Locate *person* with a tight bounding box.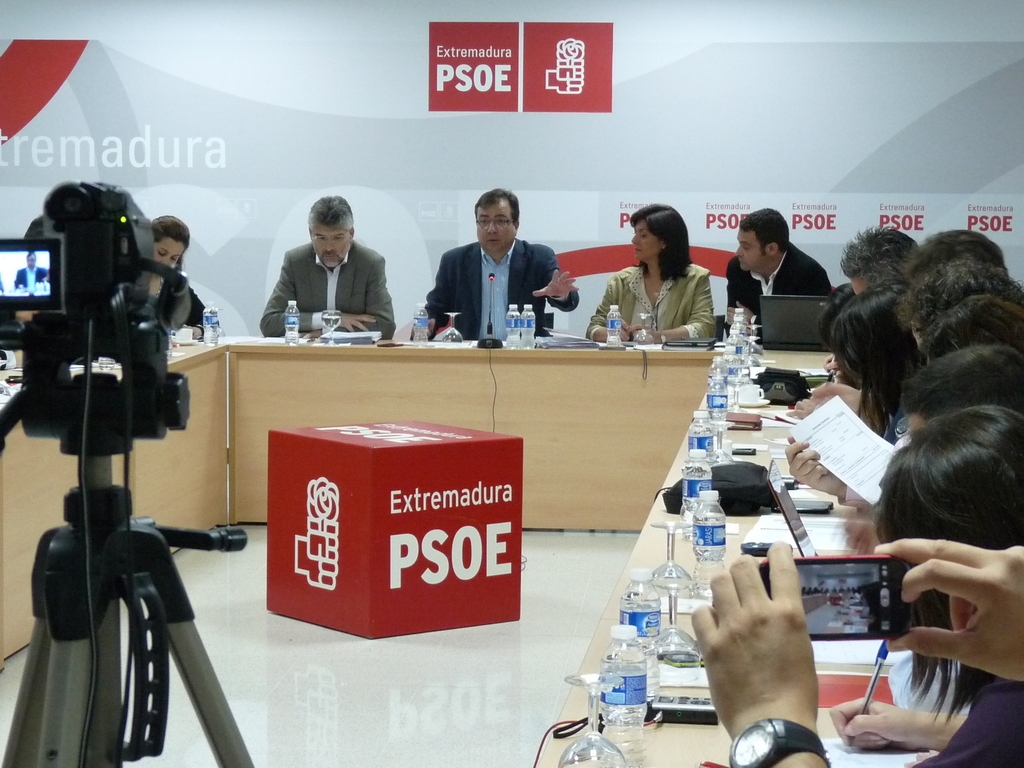
region(13, 248, 50, 288).
